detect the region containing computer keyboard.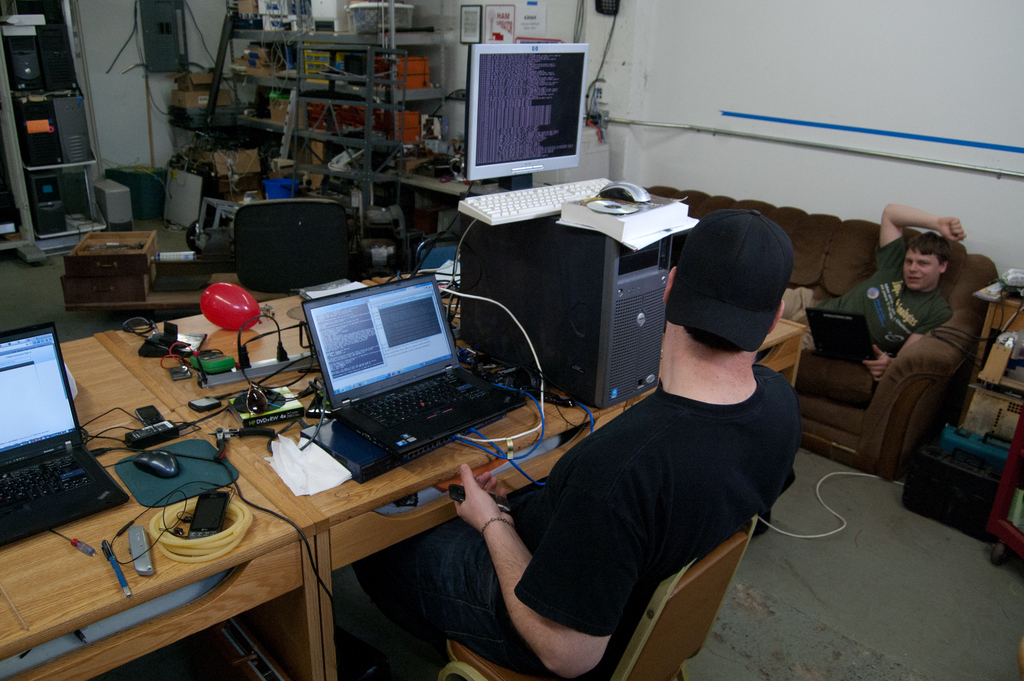
458 176 615 226.
